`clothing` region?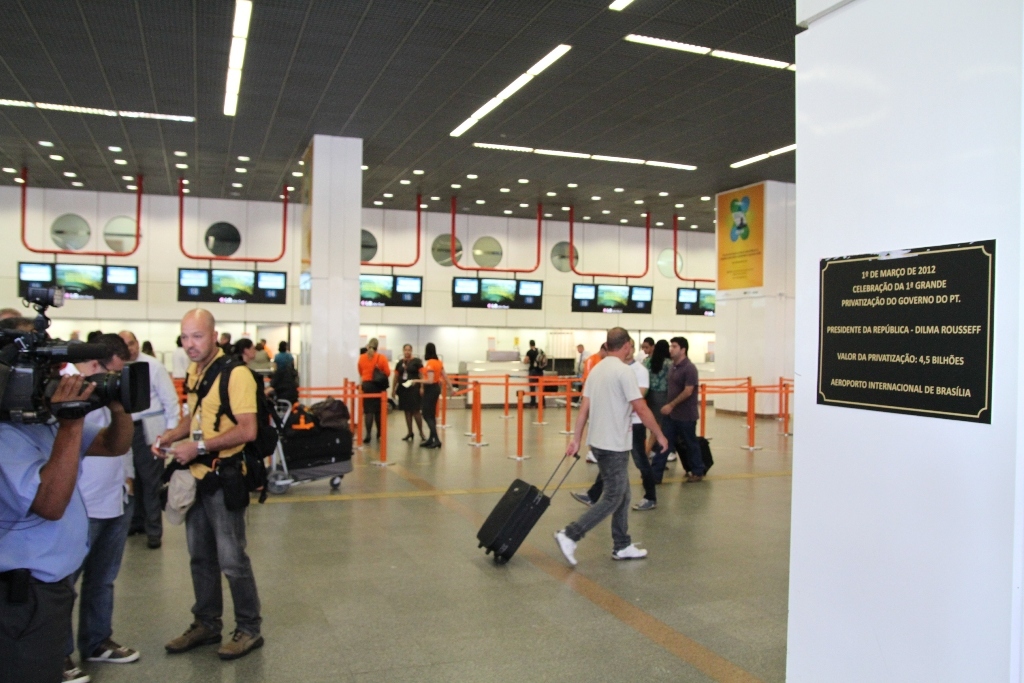
{"left": 273, "top": 349, "right": 296, "bottom": 405}
